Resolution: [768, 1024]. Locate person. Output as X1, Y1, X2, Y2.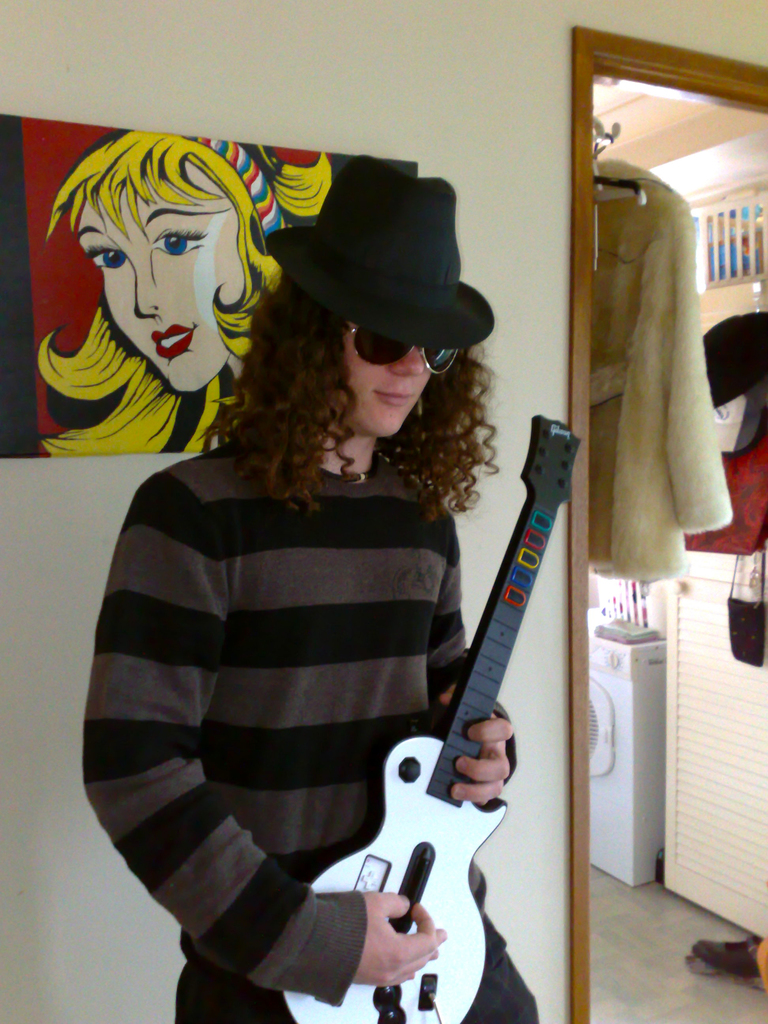
33, 131, 326, 456.
